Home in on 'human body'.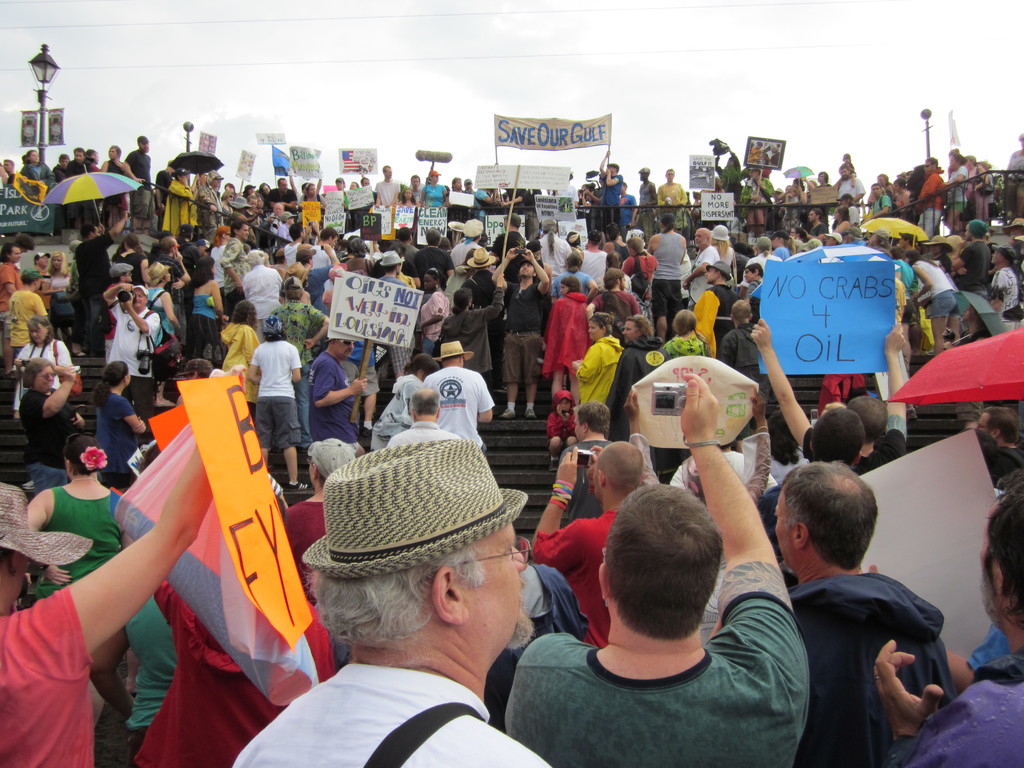
Homed in at 876,172,895,198.
